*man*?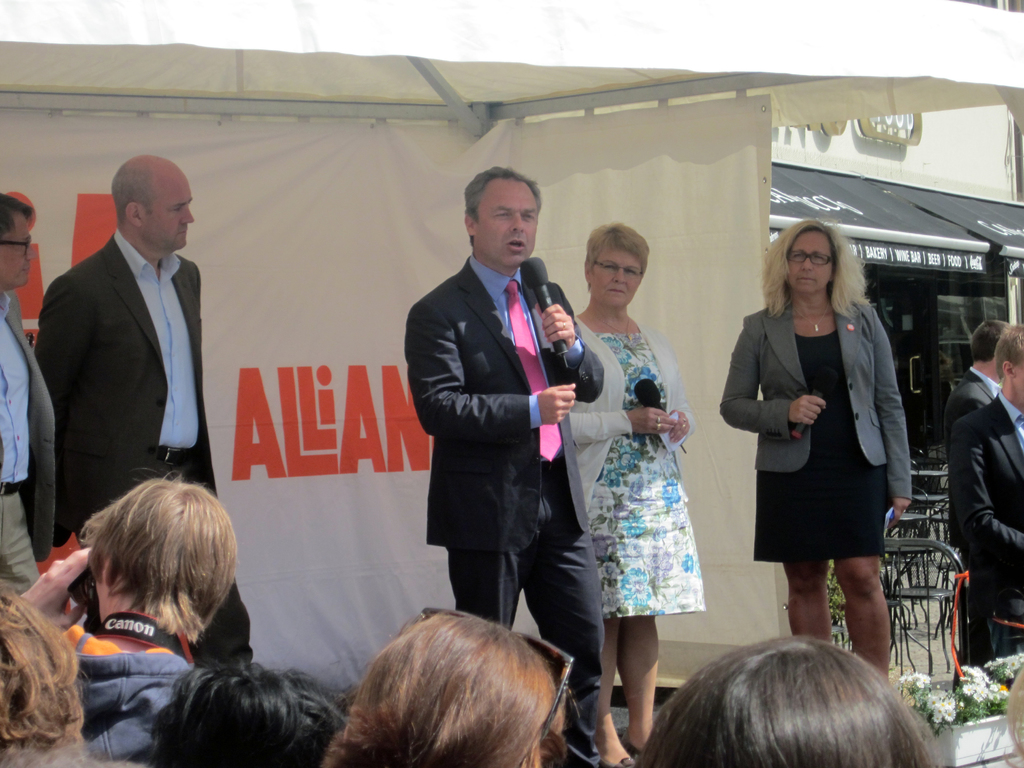
detection(941, 324, 1023, 692)
